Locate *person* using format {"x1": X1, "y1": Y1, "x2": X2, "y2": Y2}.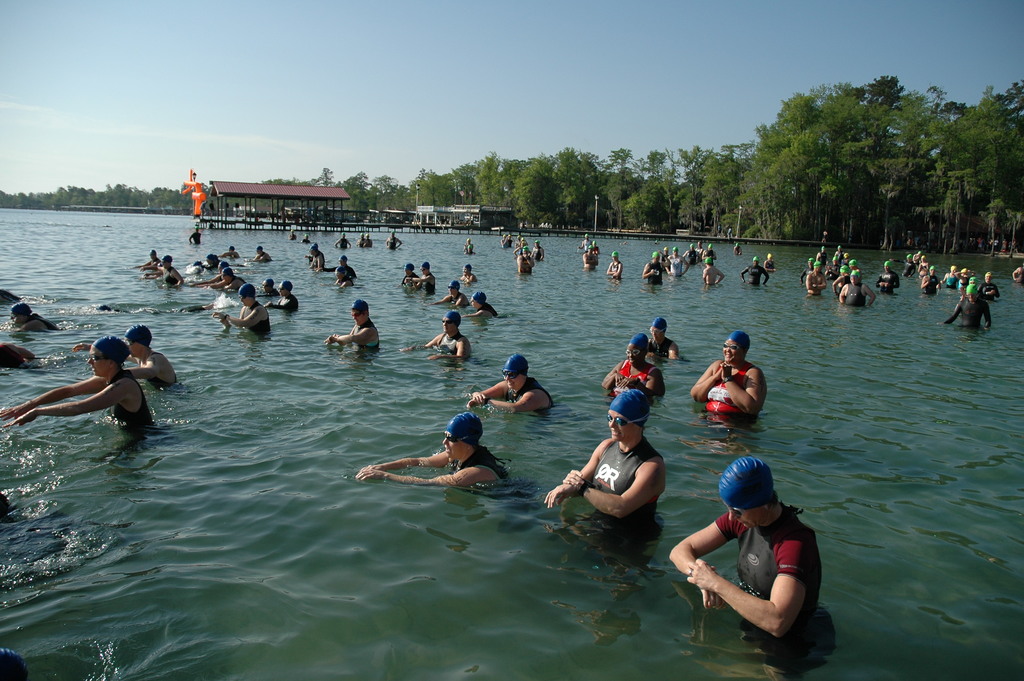
{"x1": 468, "y1": 293, "x2": 506, "y2": 321}.
